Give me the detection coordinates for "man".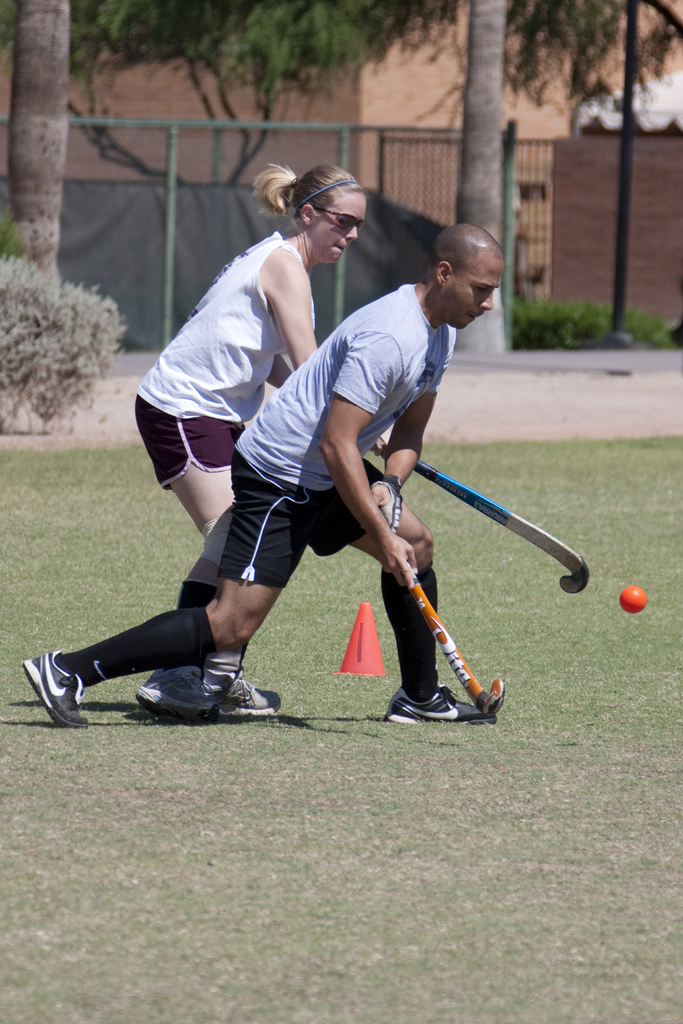
crop(20, 213, 522, 733).
